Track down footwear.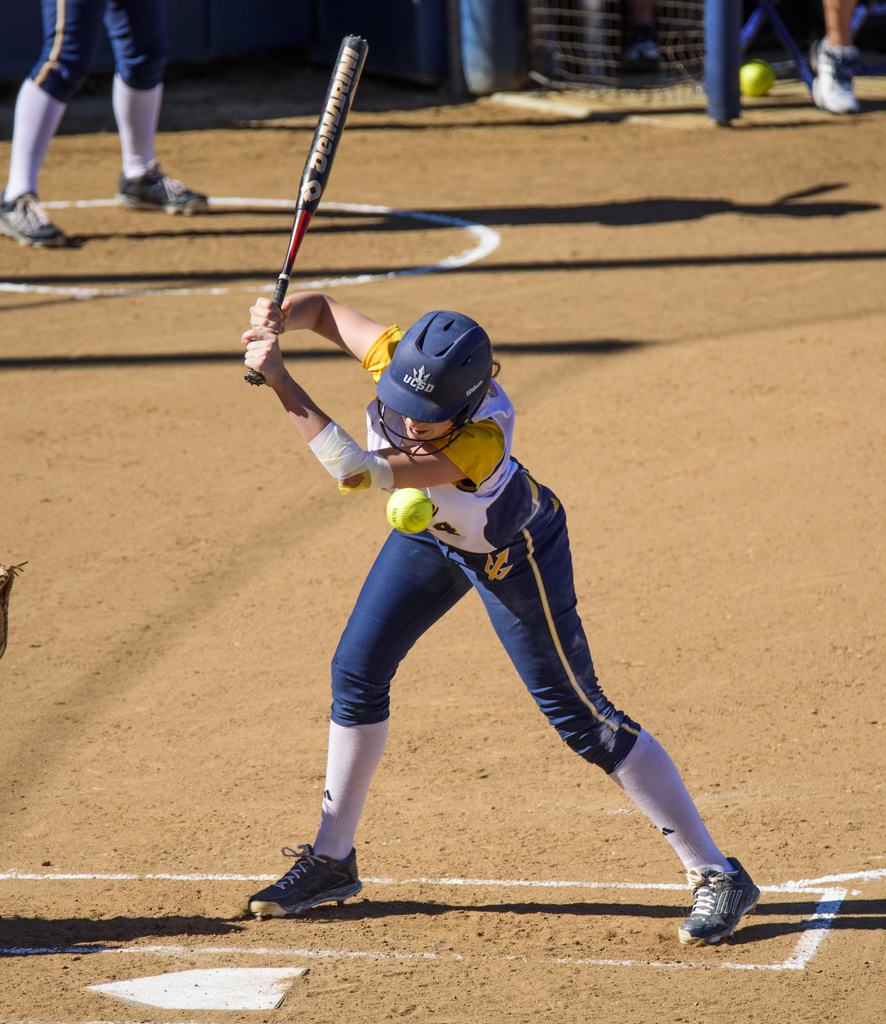
Tracked to [803, 38, 864, 118].
